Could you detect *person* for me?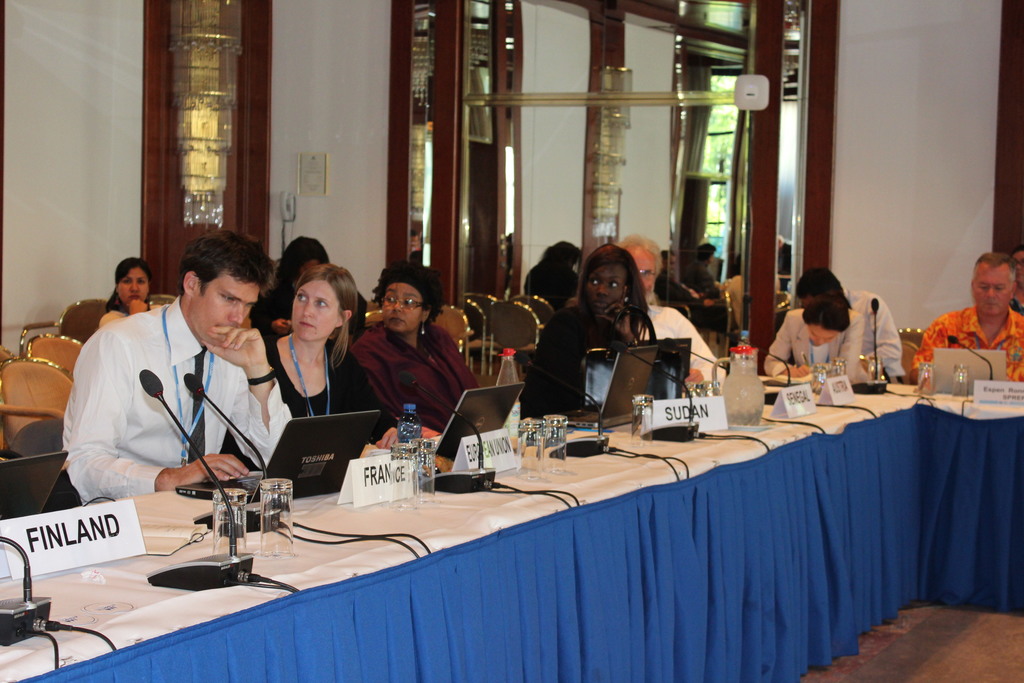
Detection result: <bbox>788, 265, 903, 377</bbox>.
